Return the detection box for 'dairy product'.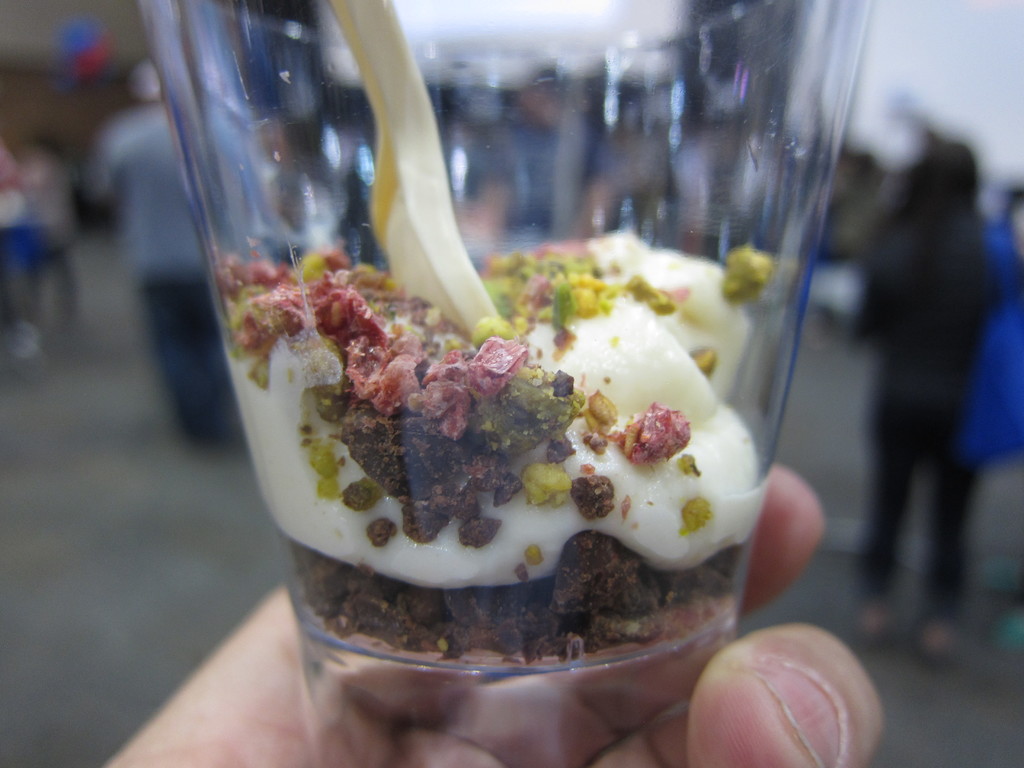
rect(225, 219, 771, 592).
